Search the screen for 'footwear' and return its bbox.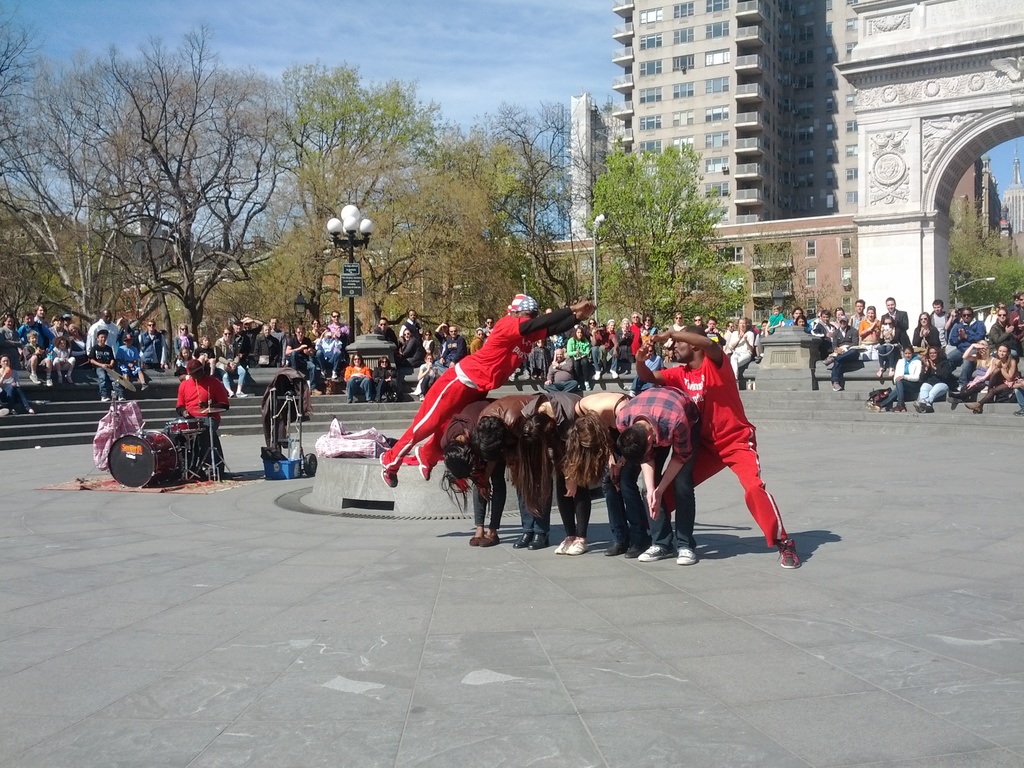
Found: rect(892, 406, 909, 412).
